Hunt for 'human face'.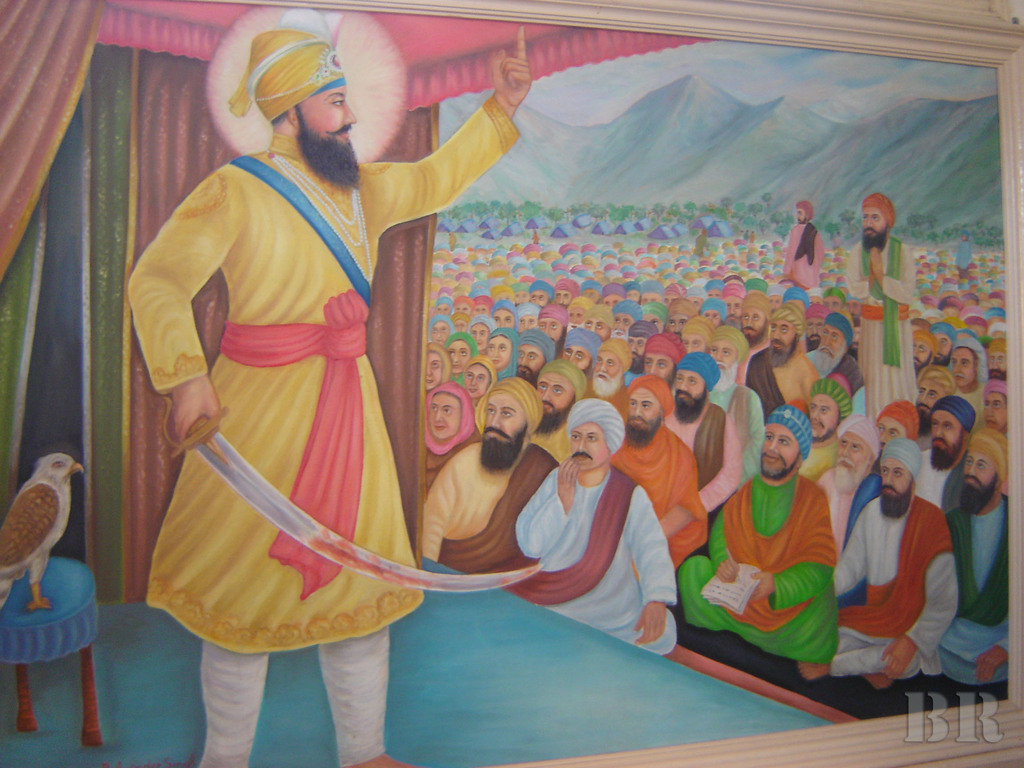
Hunted down at Rect(917, 379, 945, 420).
